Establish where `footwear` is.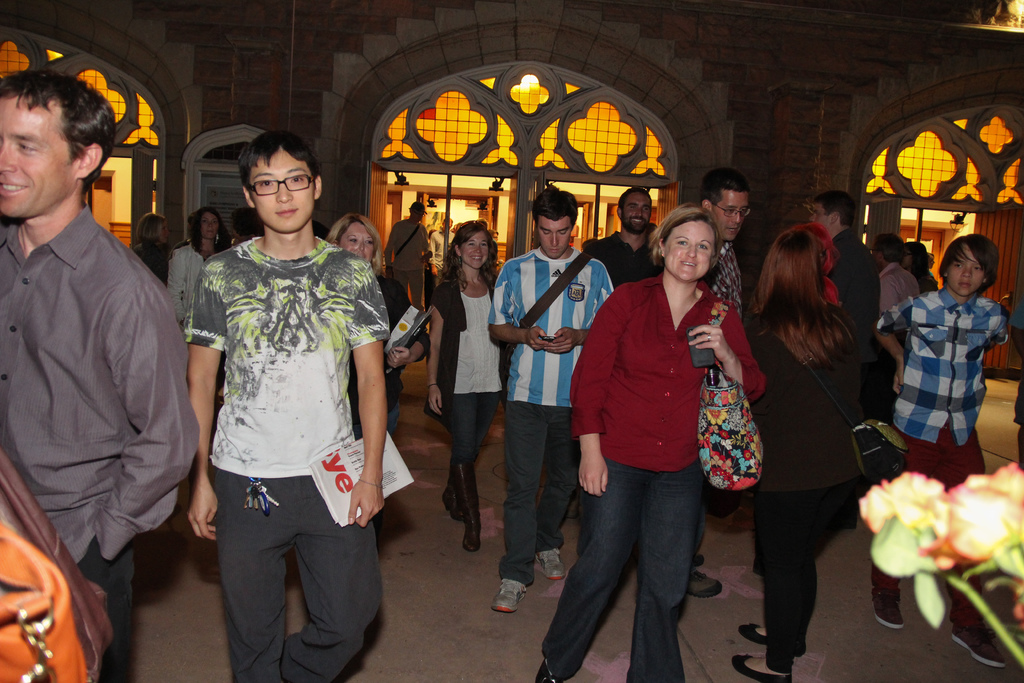
Established at [x1=739, y1=628, x2=805, y2=654].
